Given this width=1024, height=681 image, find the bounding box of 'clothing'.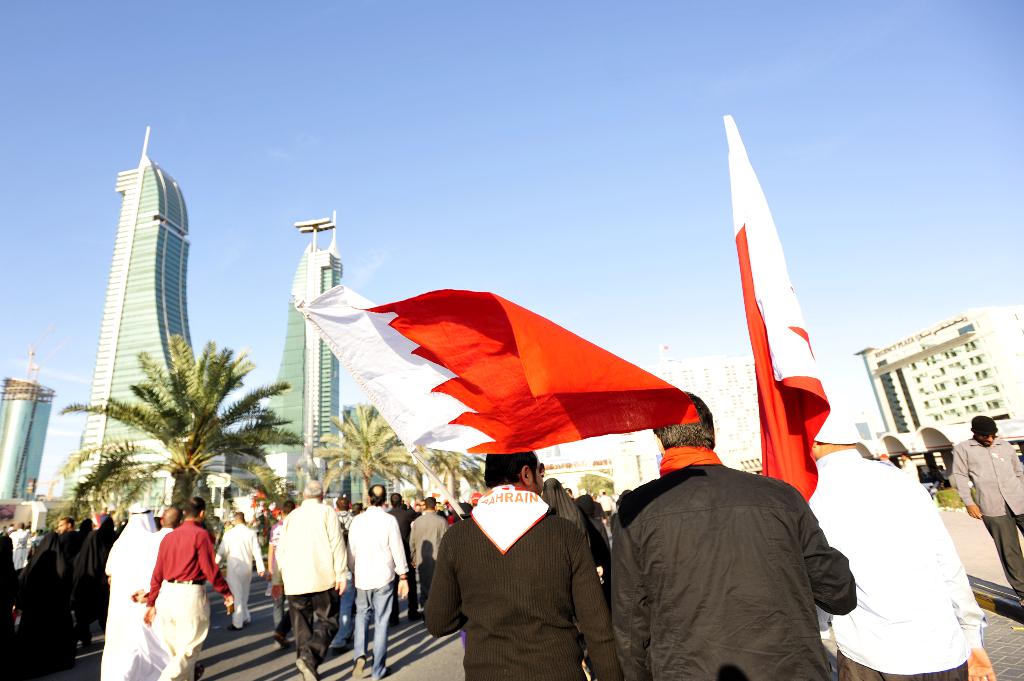
(355, 509, 408, 680).
